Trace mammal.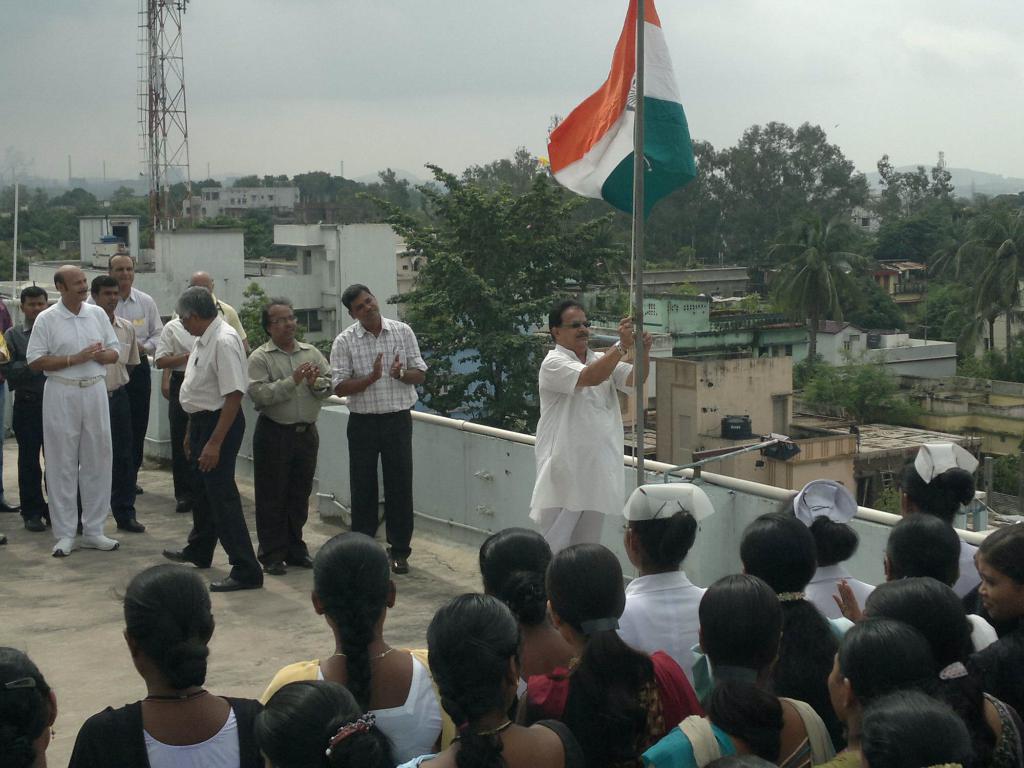
Traced to (963, 522, 1023, 730).
